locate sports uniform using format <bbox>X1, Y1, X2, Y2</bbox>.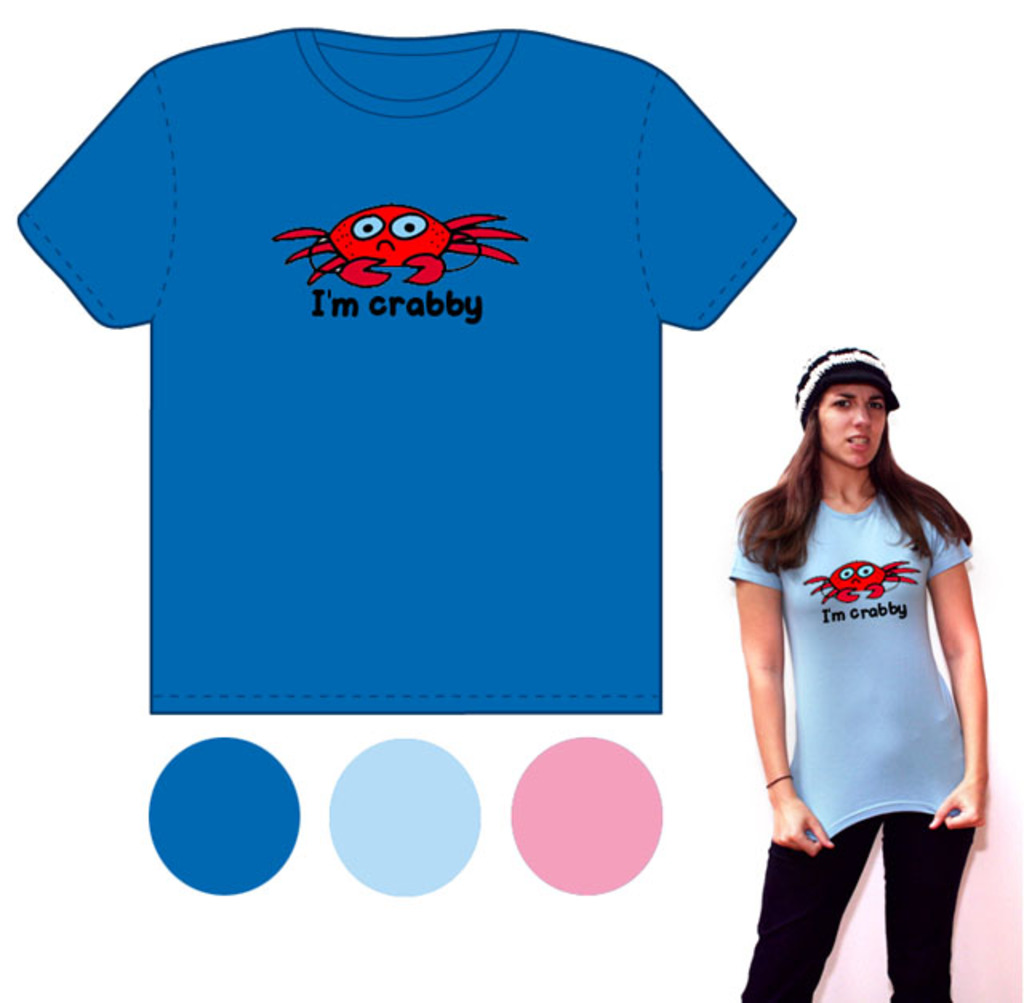
<bbox>14, 26, 797, 715</bbox>.
